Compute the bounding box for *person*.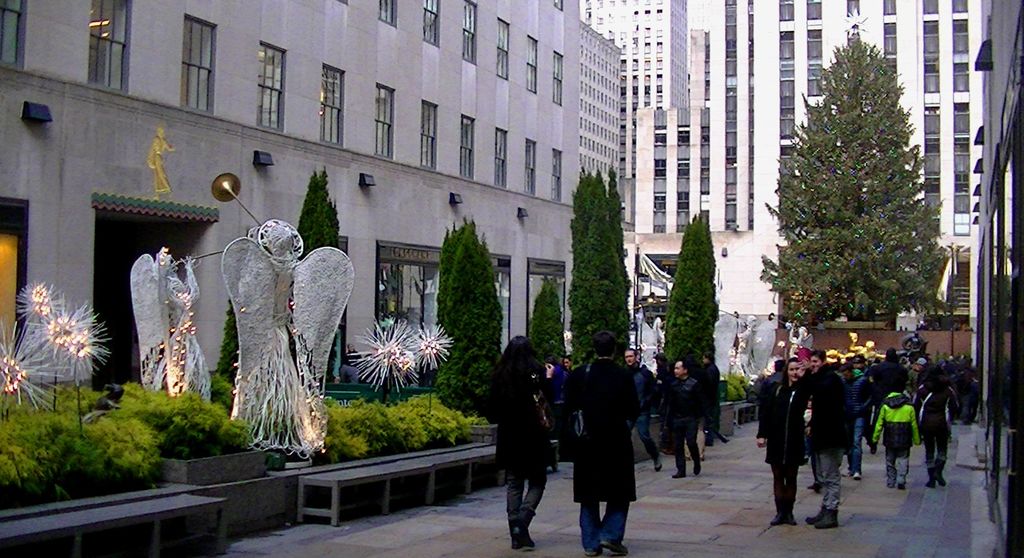
[624, 347, 668, 475].
